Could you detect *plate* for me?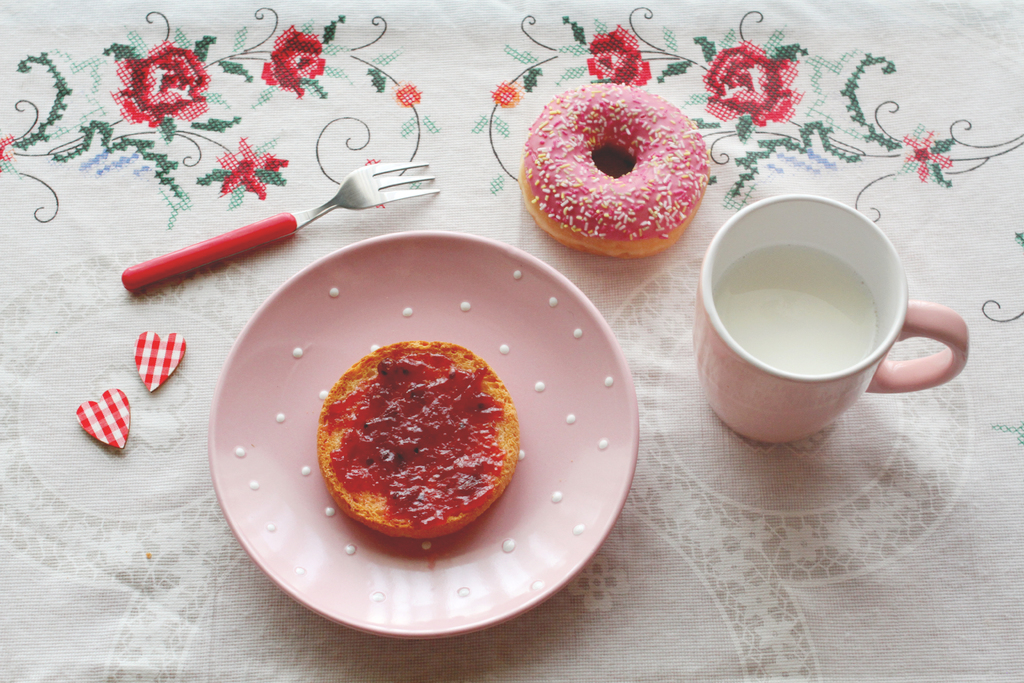
Detection result: x1=129 y1=138 x2=685 y2=611.
